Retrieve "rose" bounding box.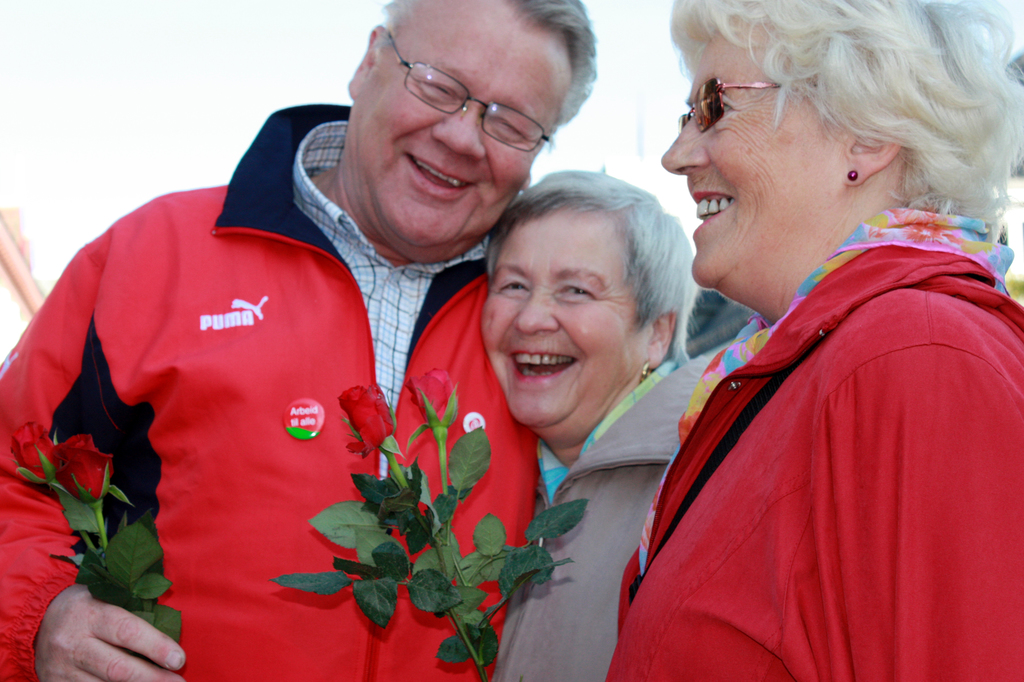
Bounding box: Rect(7, 417, 115, 503).
